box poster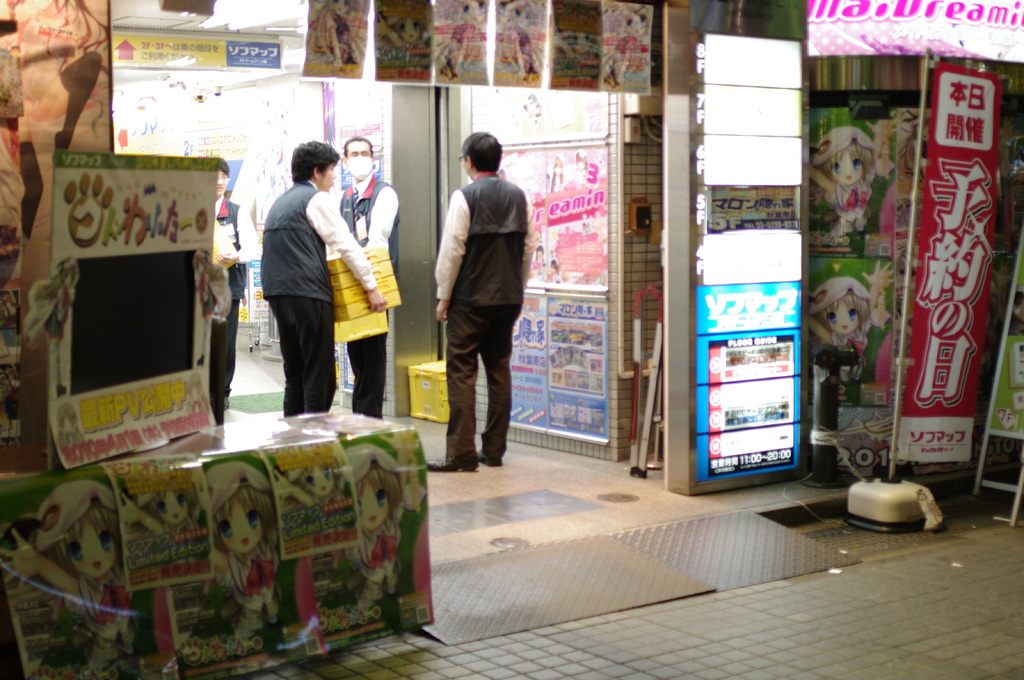
[269,438,356,552]
